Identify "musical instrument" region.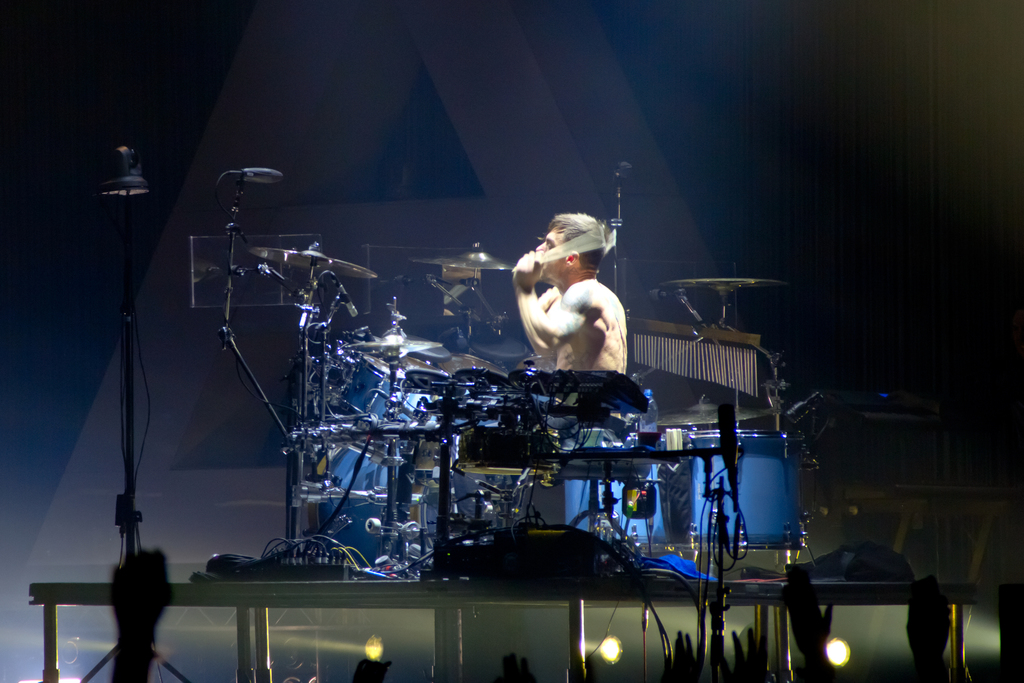
Region: region(664, 272, 775, 322).
